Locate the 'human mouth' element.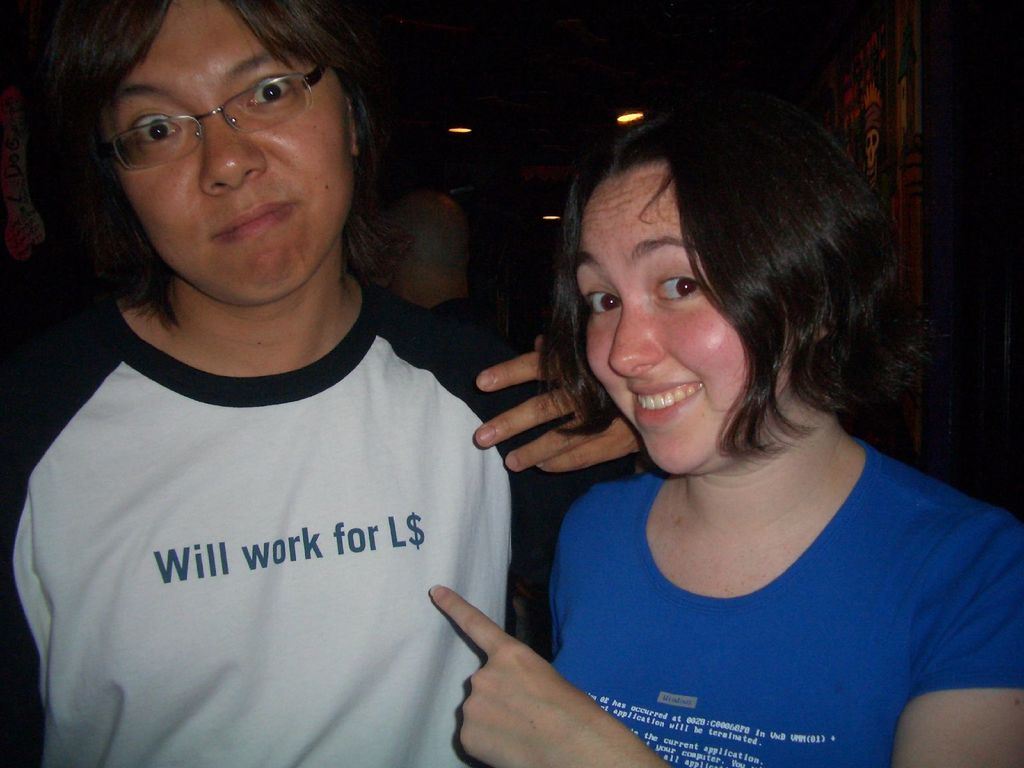
Element bbox: BBox(201, 196, 305, 243).
